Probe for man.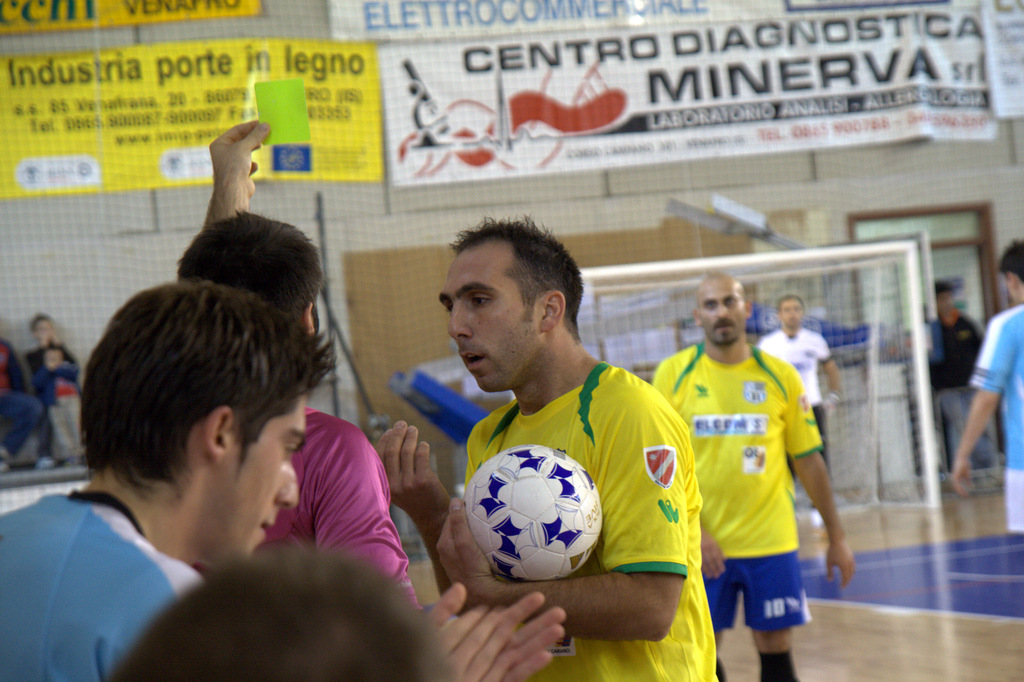
Probe result: pyautogui.locateOnScreen(644, 267, 856, 681).
